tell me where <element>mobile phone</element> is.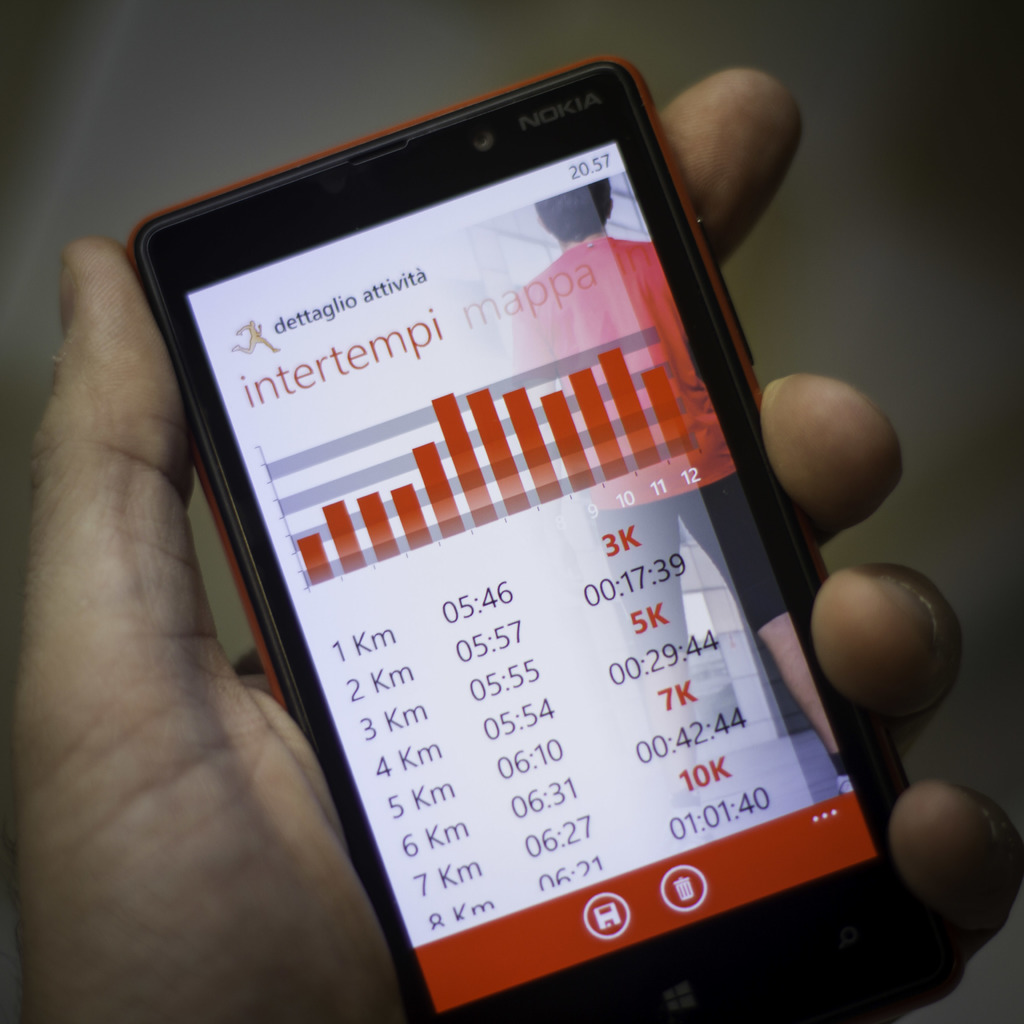
<element>mobile phone</element> is at region(123, 47, 920, 1018).
